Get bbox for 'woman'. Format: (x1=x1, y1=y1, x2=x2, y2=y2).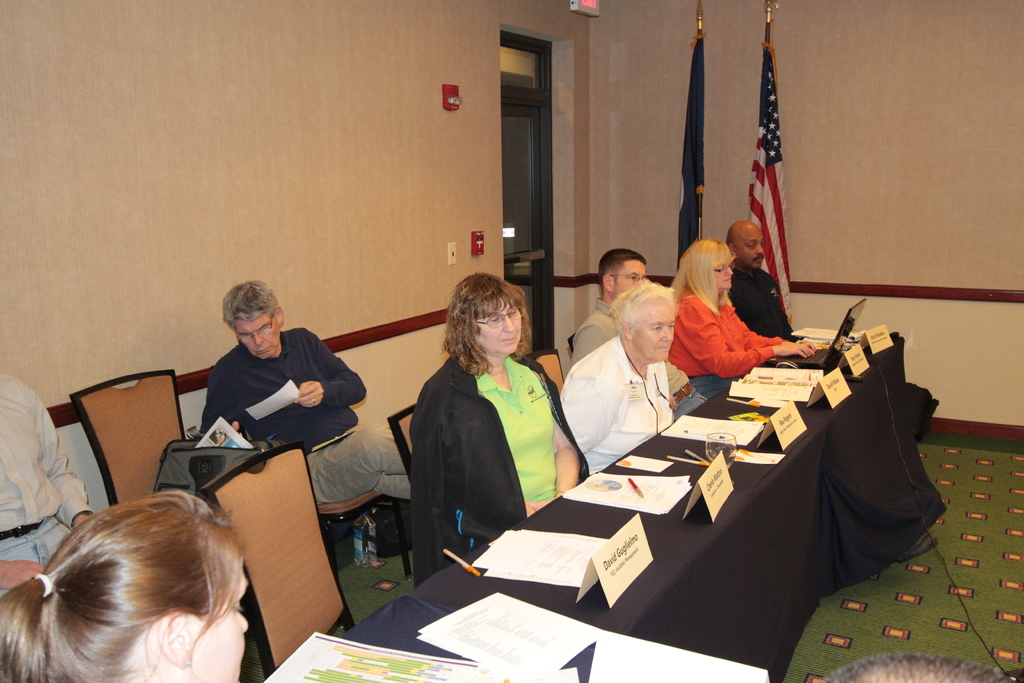
(x1=664, y1=232, x2=817, y2=401).
